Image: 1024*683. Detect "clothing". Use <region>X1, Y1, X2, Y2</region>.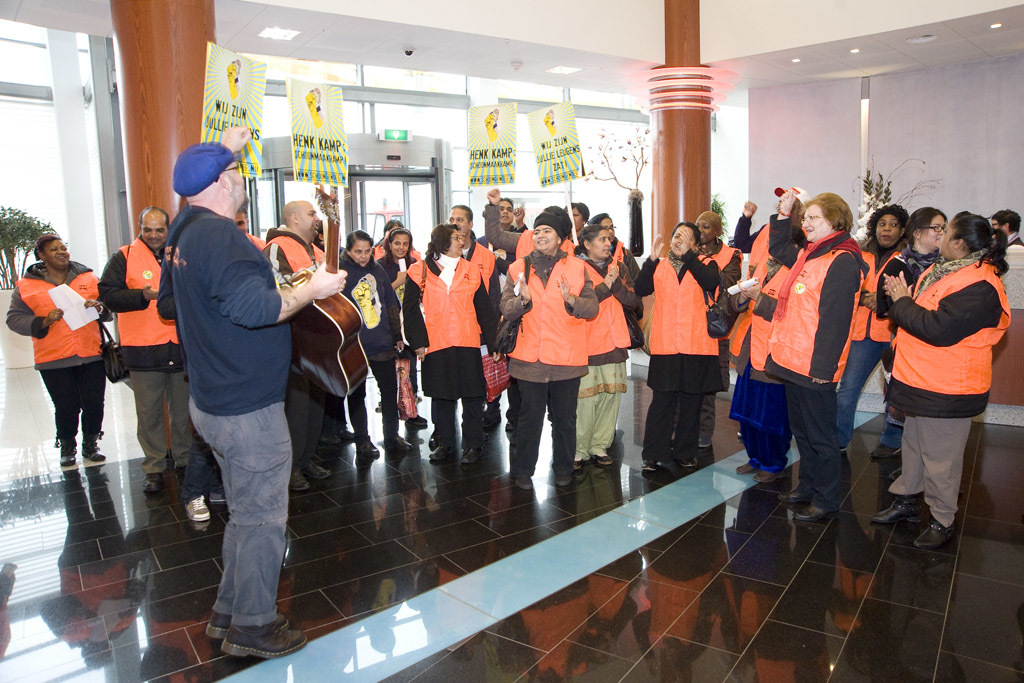
<region>242, 223, 271, 247</region>.
